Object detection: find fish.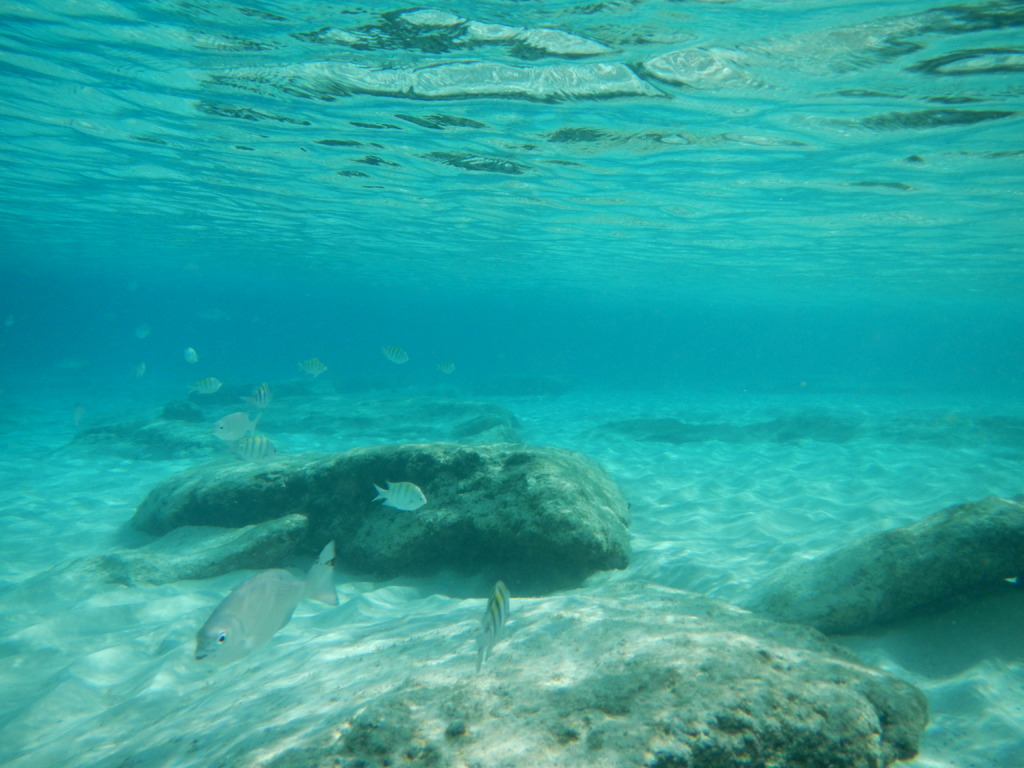
{"left": 54, "top": 352, "right": 86, "bottom": 371}.
